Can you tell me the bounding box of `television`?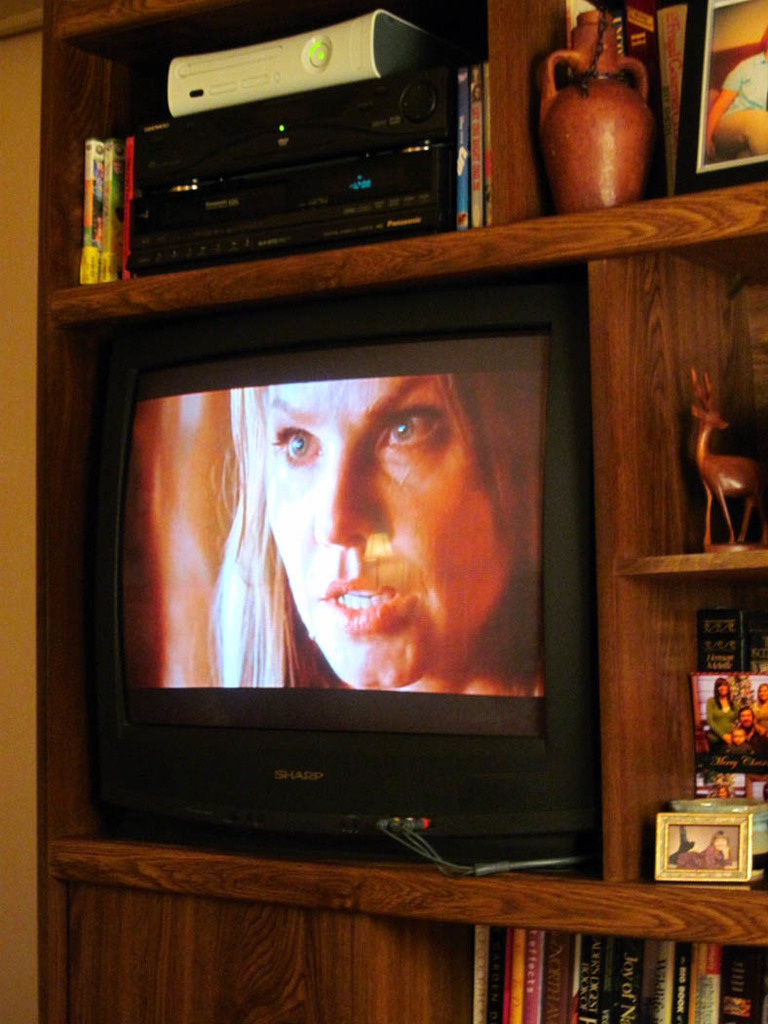
box=[86, 263, 602, 871].
